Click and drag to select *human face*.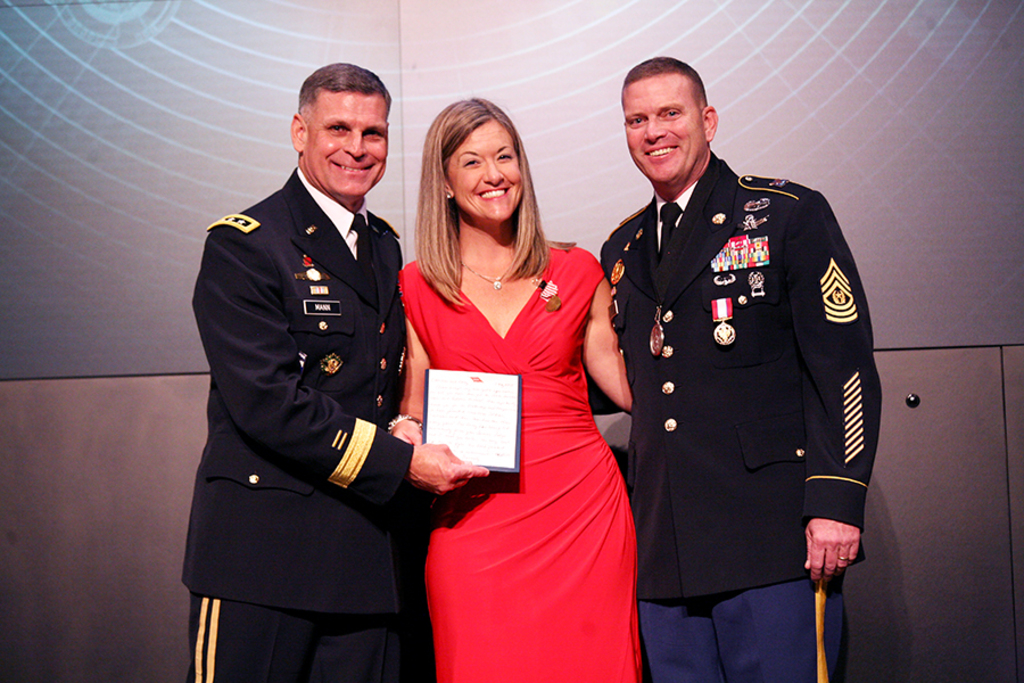
Selection: <region>300, 88, 388, 195</region>.
